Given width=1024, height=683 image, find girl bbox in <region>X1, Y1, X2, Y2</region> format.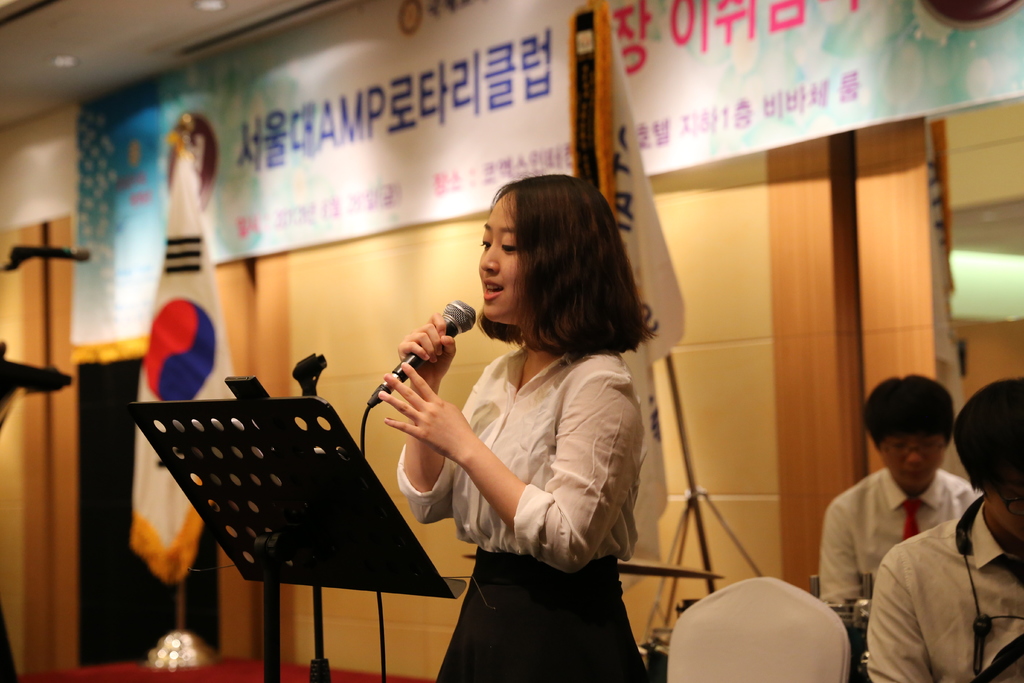
<region>396, 176, 636, 682</region>.
